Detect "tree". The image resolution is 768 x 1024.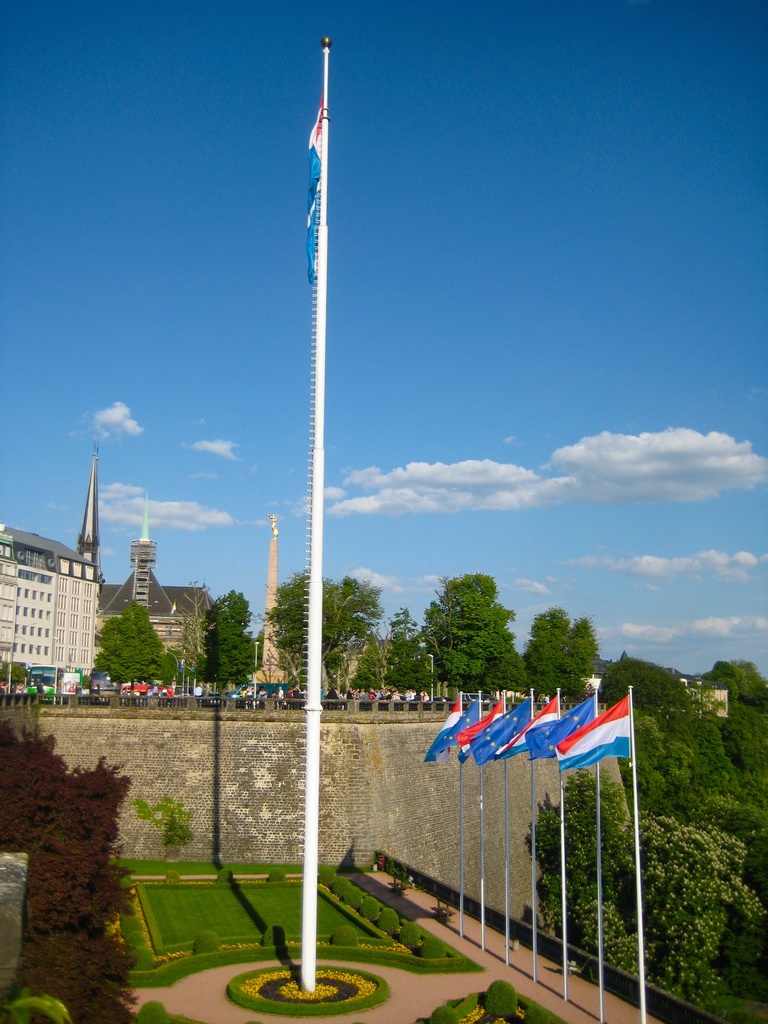
(x1=198, y1=599, x2=262, y2=686).
